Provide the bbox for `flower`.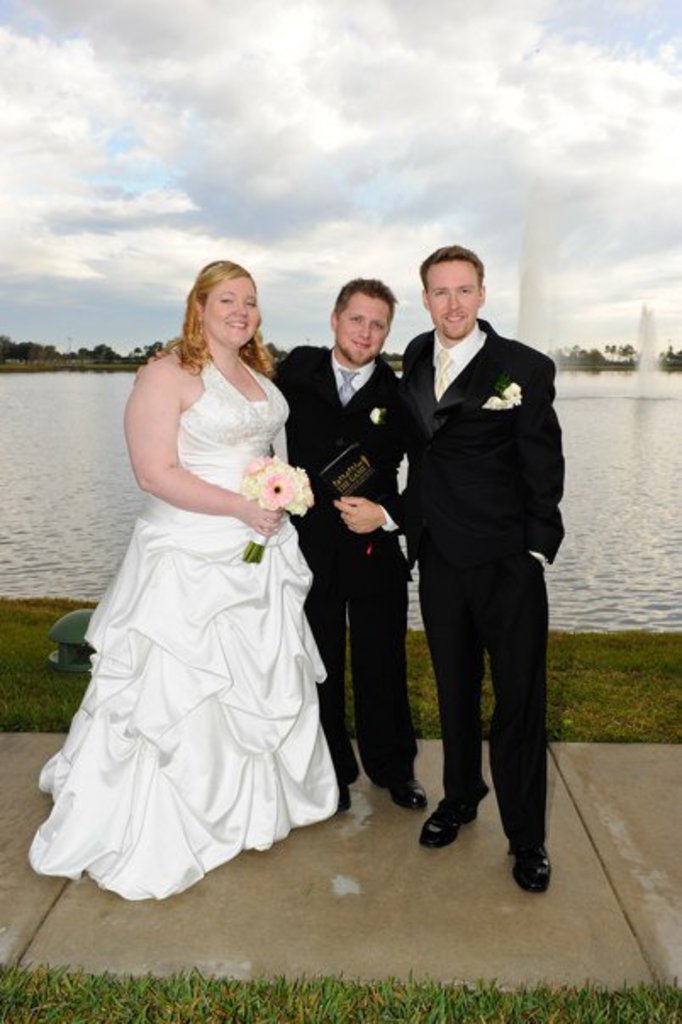
[left=243, top=461, right=316, bottom=512].
